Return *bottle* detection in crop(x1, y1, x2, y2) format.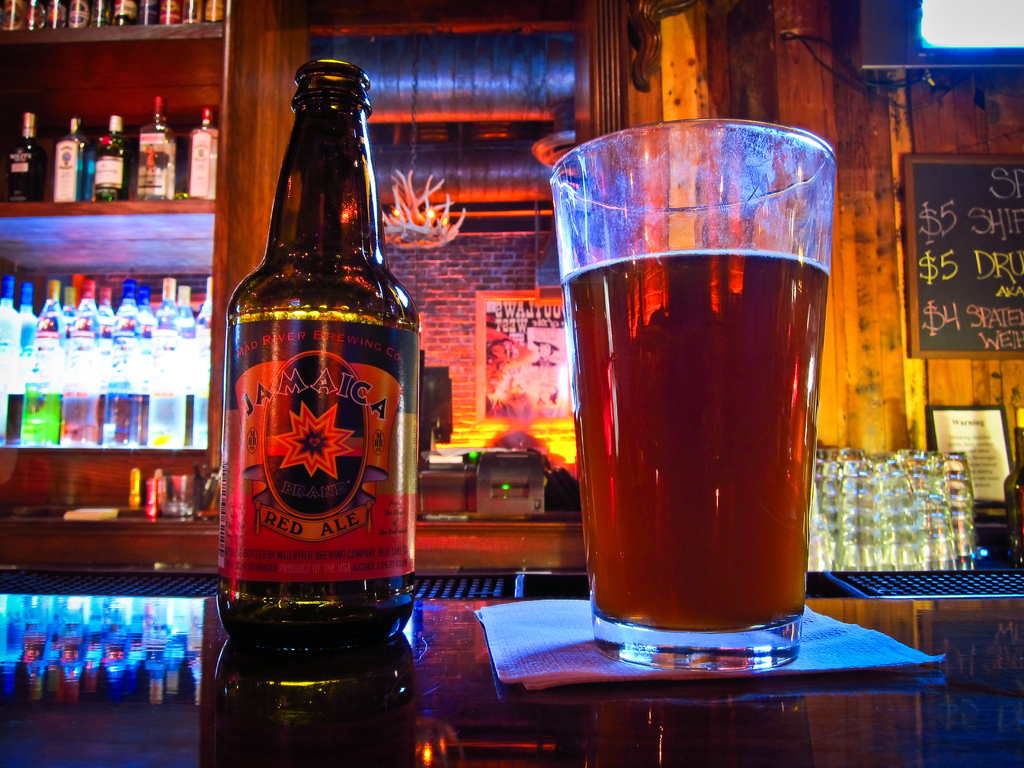
crop(182, 281, 210, 441).
